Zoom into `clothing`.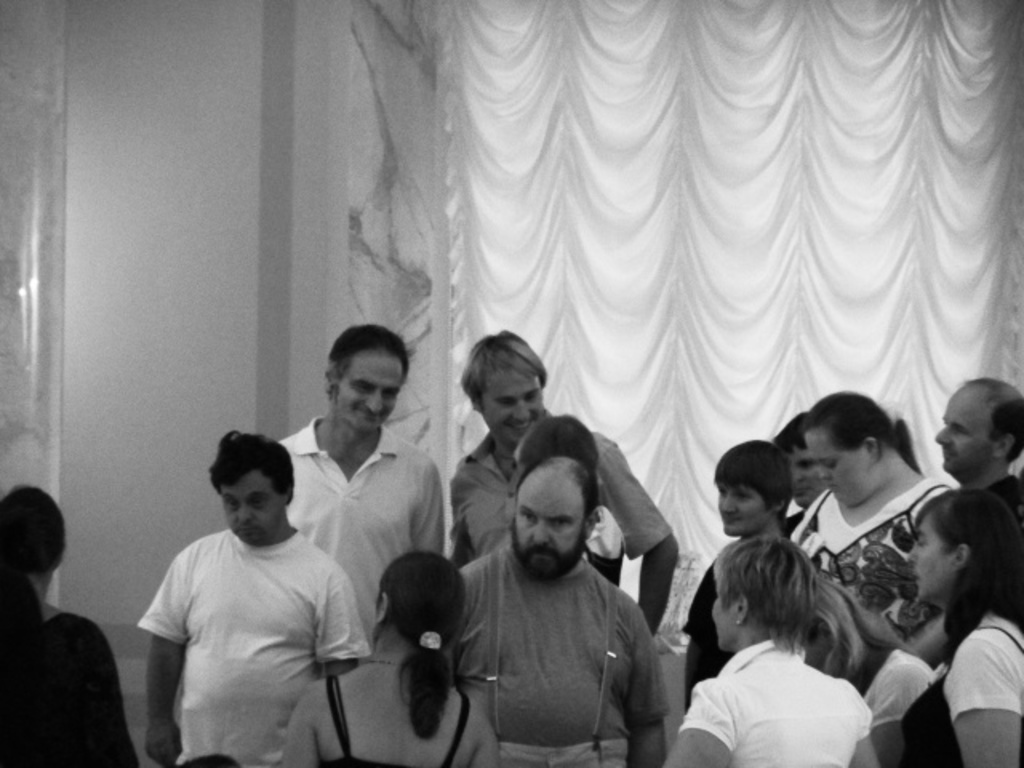
Zoom target: l=672, t=637, r=875, b=766.
